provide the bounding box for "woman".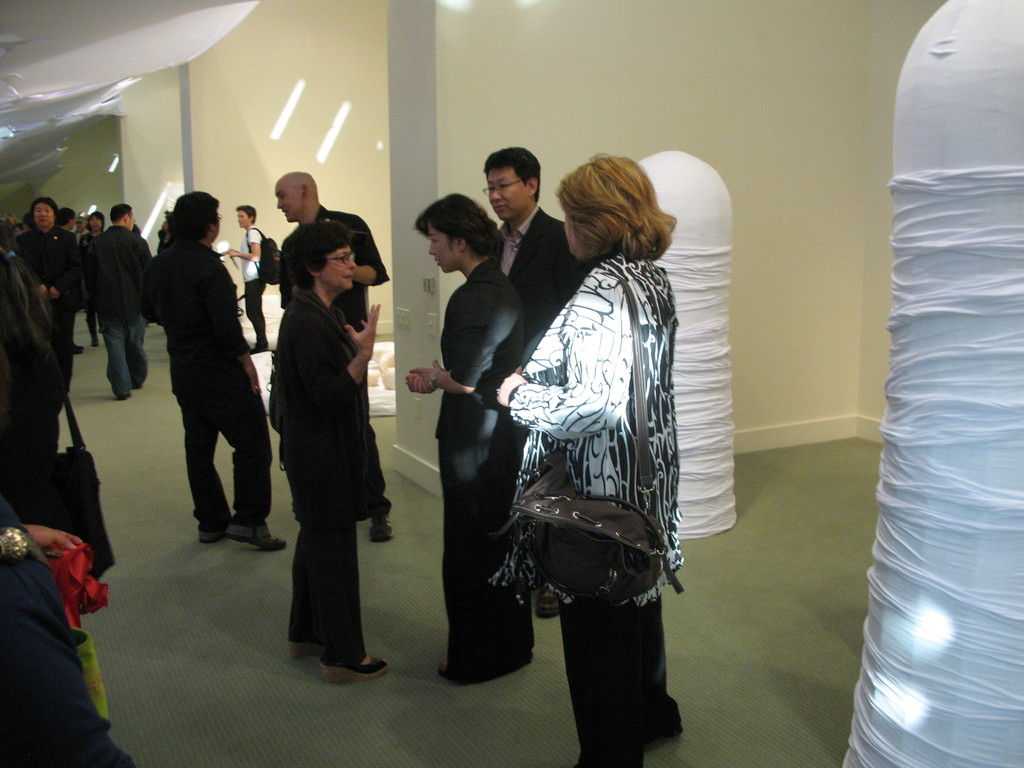
<bbox>484, 128, 720, 729</bbox>.
